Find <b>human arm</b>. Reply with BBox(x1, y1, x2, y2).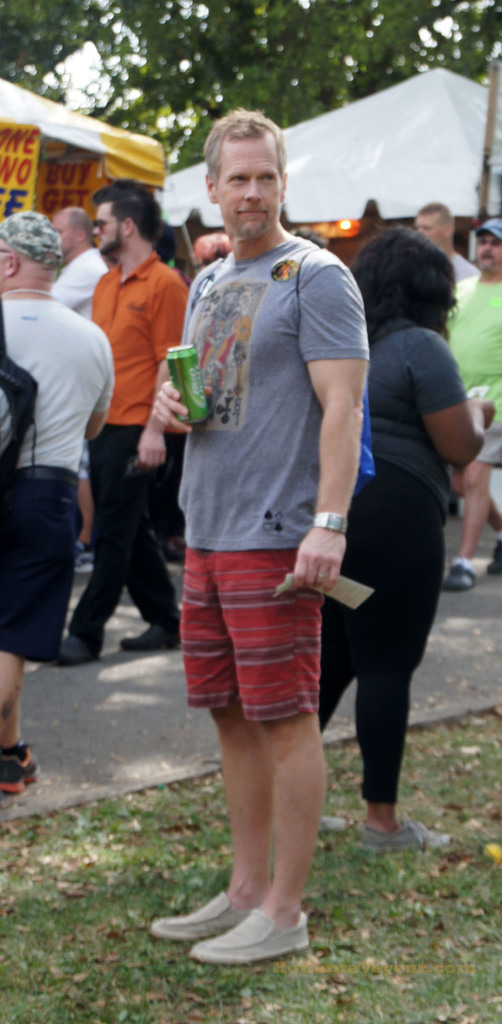
BBox(154, 376, 219, 440).
